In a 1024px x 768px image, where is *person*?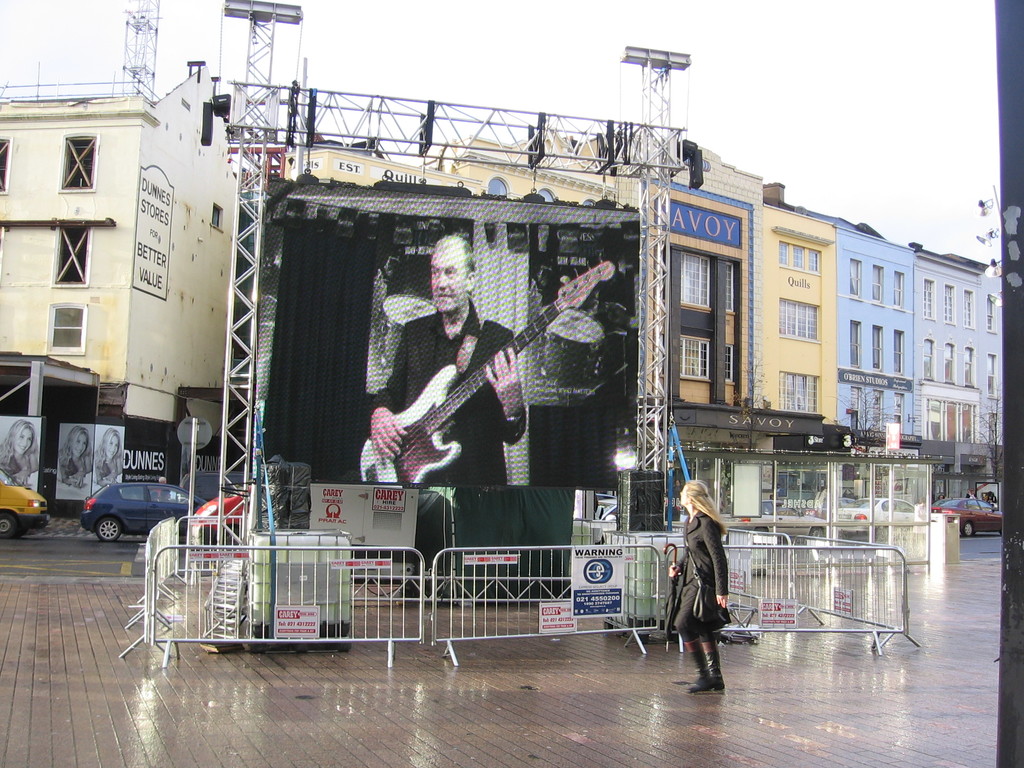
<bbox>99, 433, 122, 495</bbox>.
